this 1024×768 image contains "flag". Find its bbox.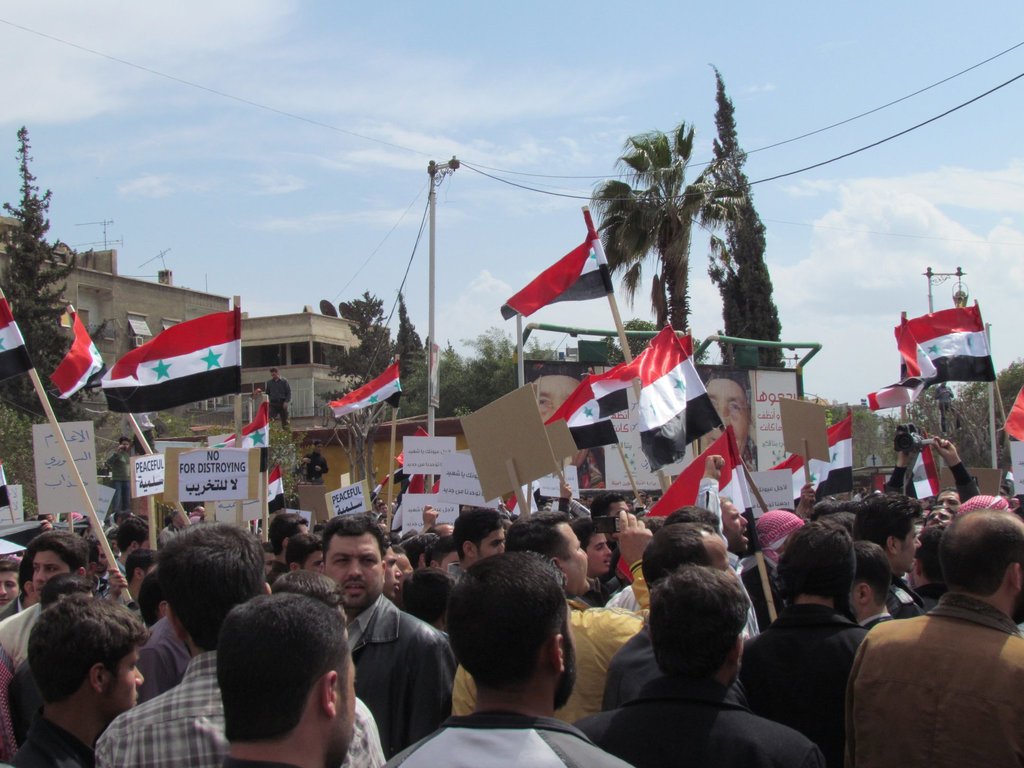
x1=48, y1=312, x2=106, y2=405.
